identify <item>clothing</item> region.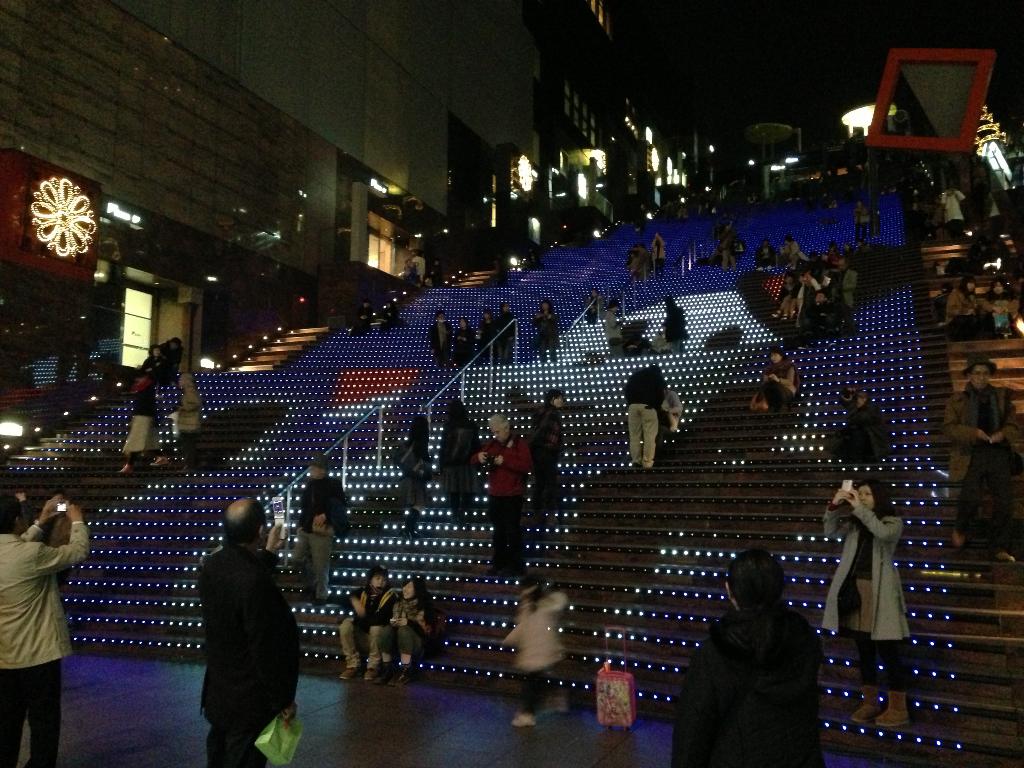
Region: (left=823, top=502, right=906, bottom=688).
